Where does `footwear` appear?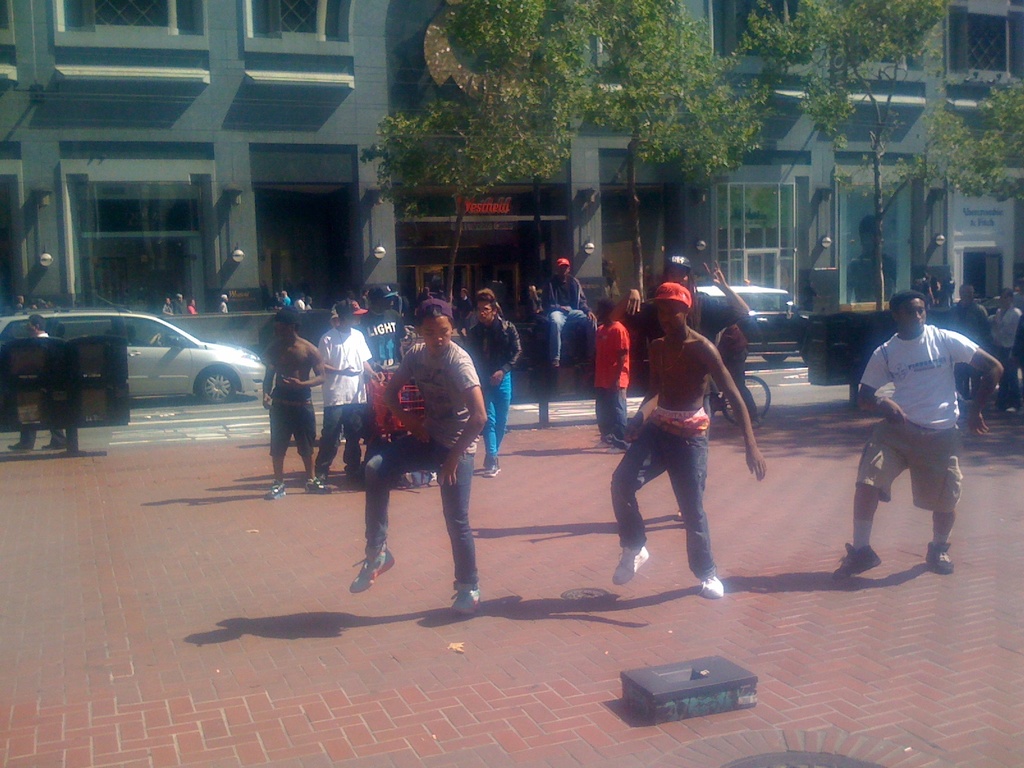
Appears at bbox(305, 481, 332, 492).
